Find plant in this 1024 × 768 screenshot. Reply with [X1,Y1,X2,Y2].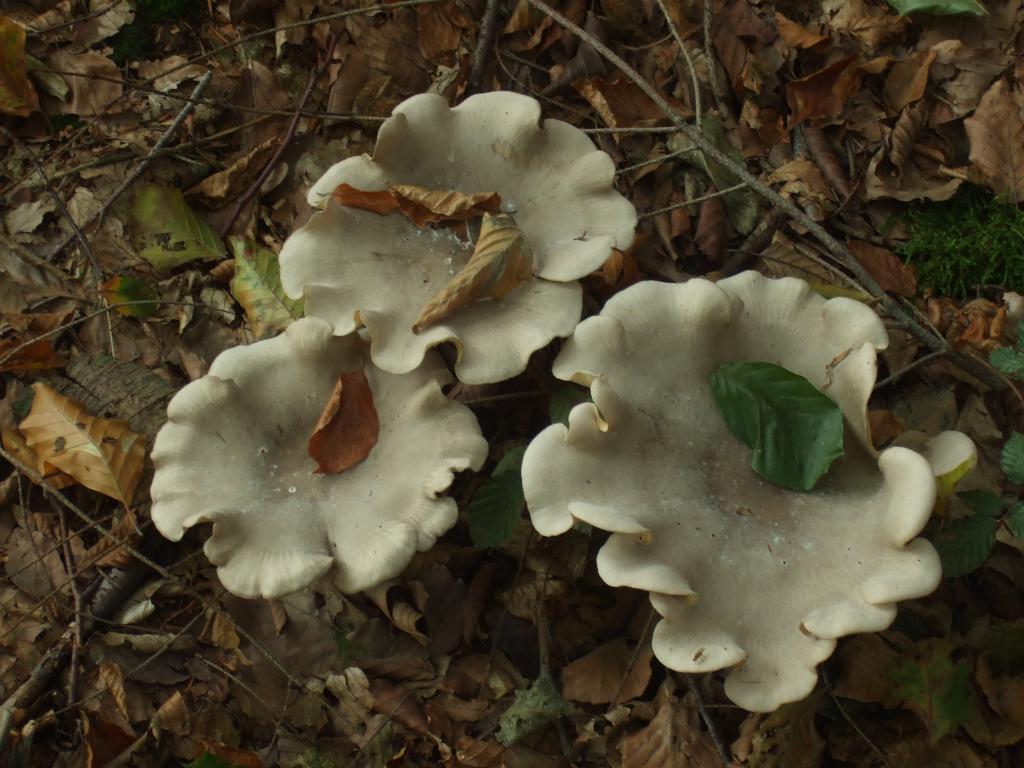
[931,429,1023,577].
